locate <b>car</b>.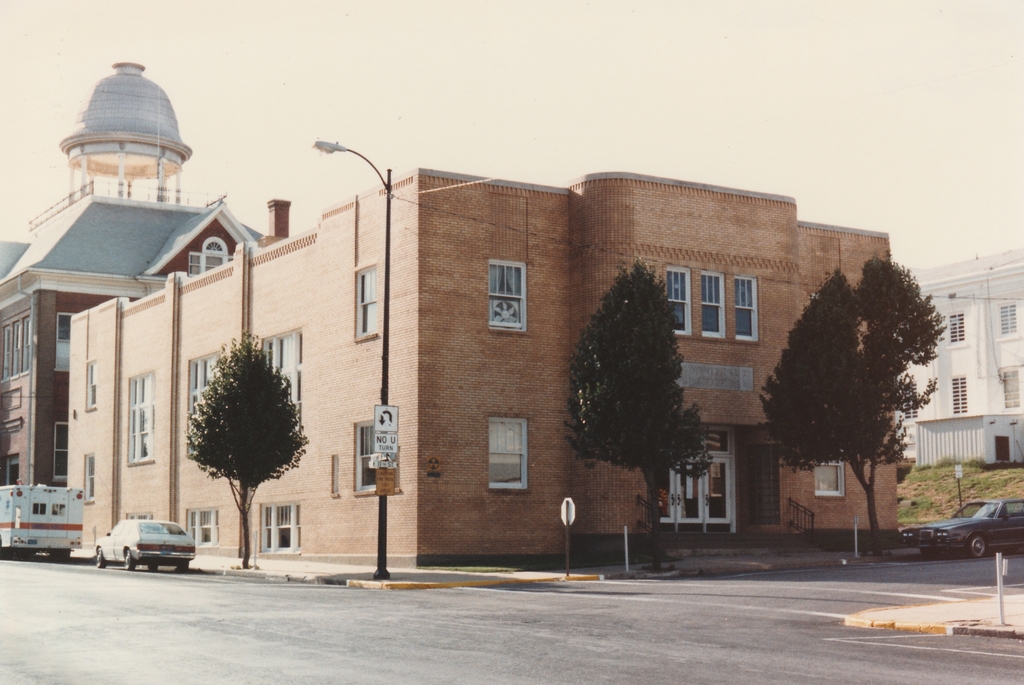
Bounding box: left=95, top=519, right=195, bottom=570.
